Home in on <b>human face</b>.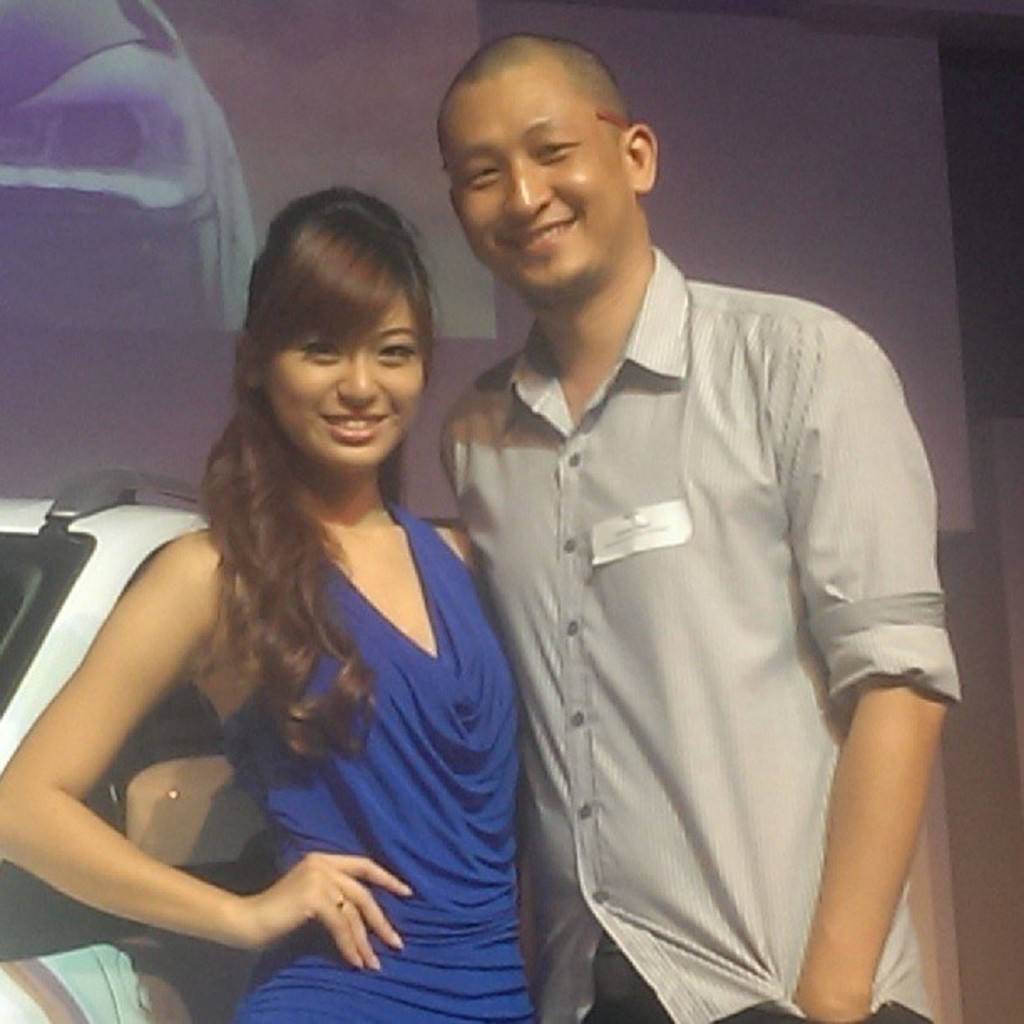
Homed in at Rect(437, 77, 632, 289).
